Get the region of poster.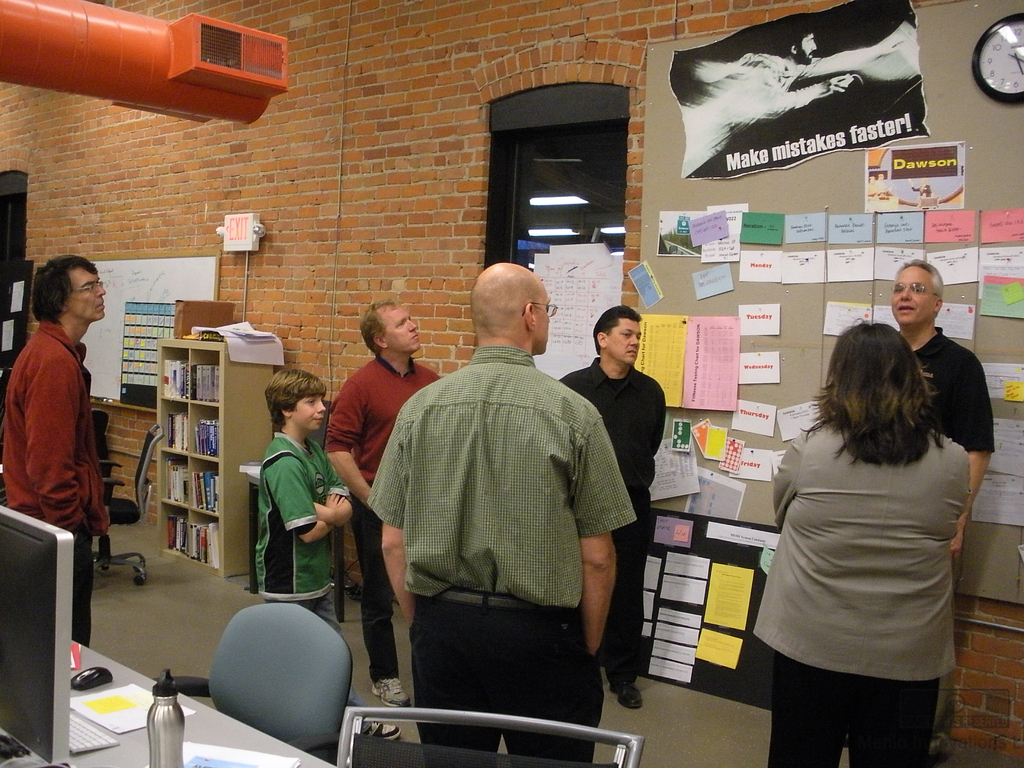
pyautogui.locateOnScreen(863, 138, 969, 212).
